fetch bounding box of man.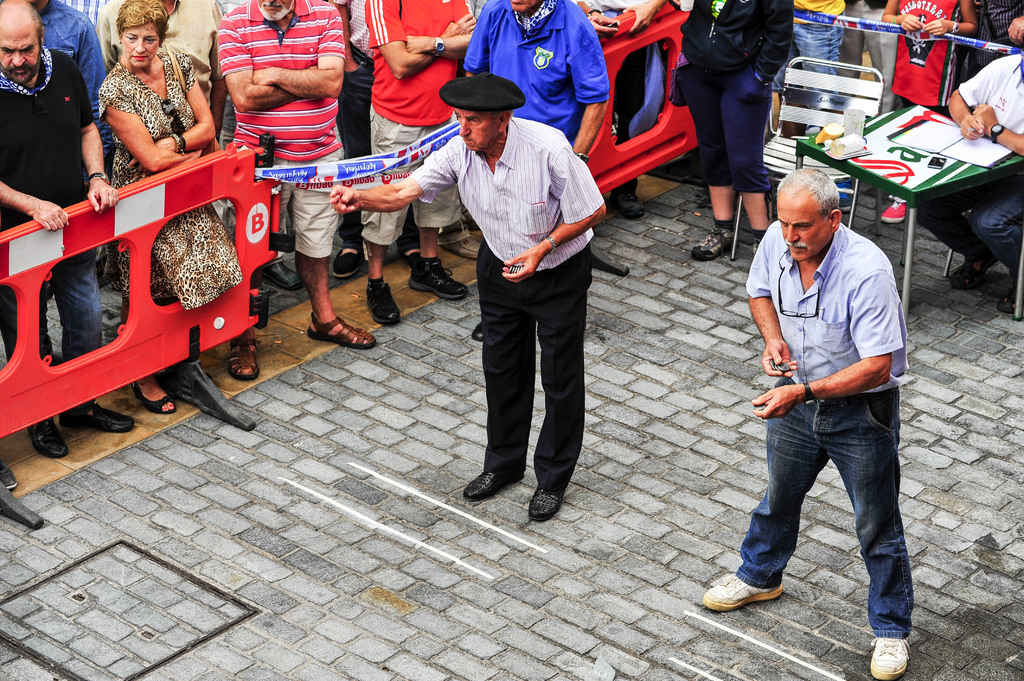
Bbox: bbox(365, 0, 483, 324).
